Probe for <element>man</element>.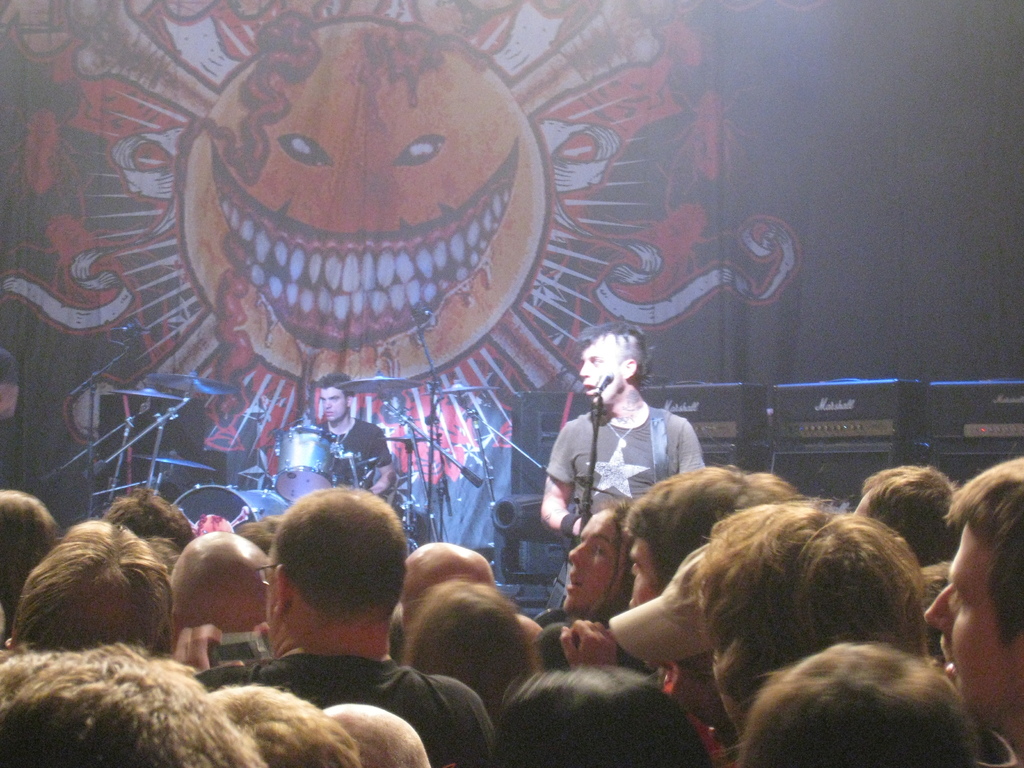
Probe result: bbox=(540, 315, 711, 559).
